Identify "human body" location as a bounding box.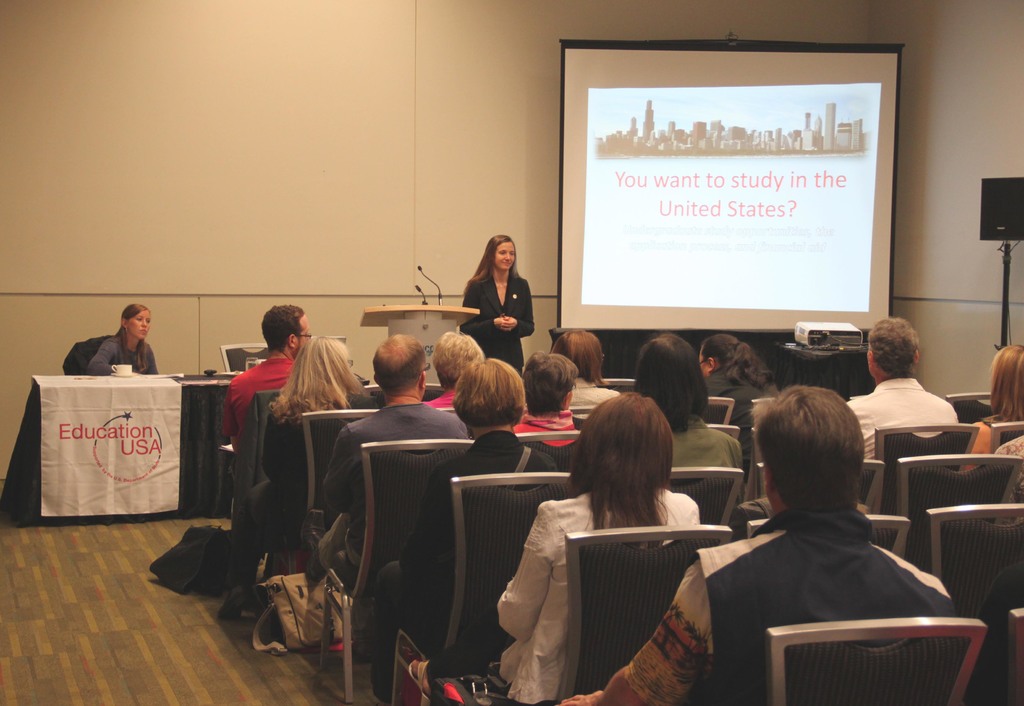
84/300/157/374.
